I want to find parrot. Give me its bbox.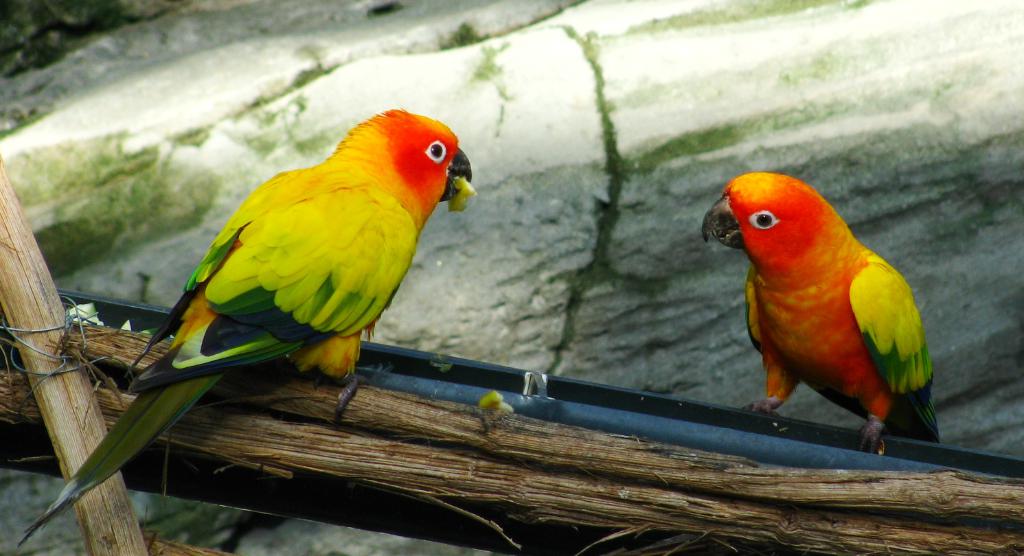
Rect(699, 168, 942, 447).
